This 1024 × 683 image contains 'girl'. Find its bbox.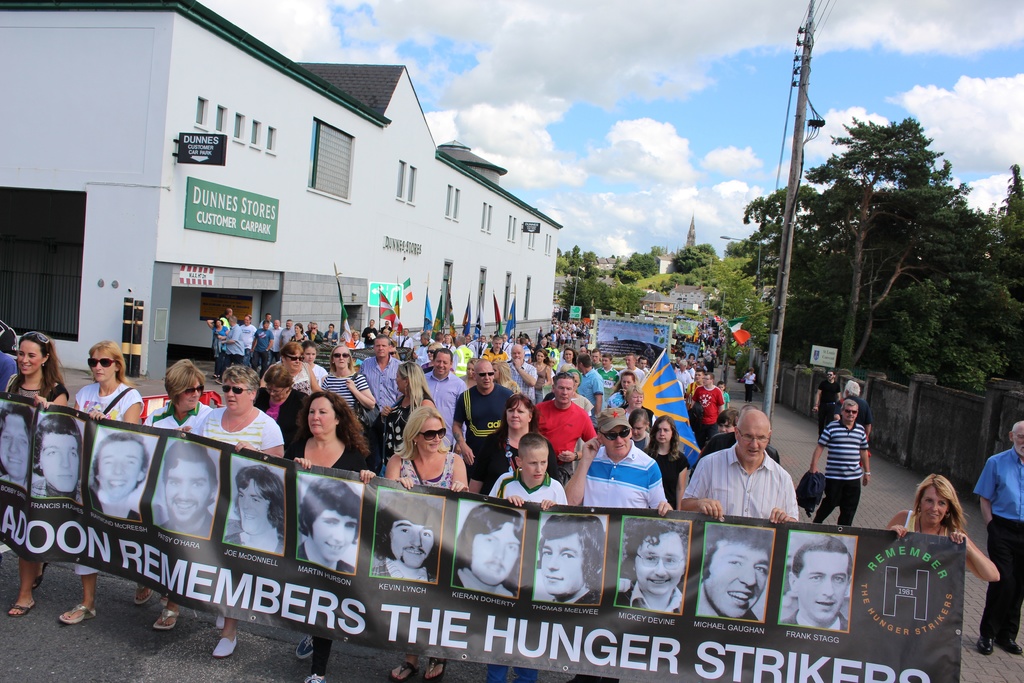
<bbox>492, 359, 523, 390</bbox>.
